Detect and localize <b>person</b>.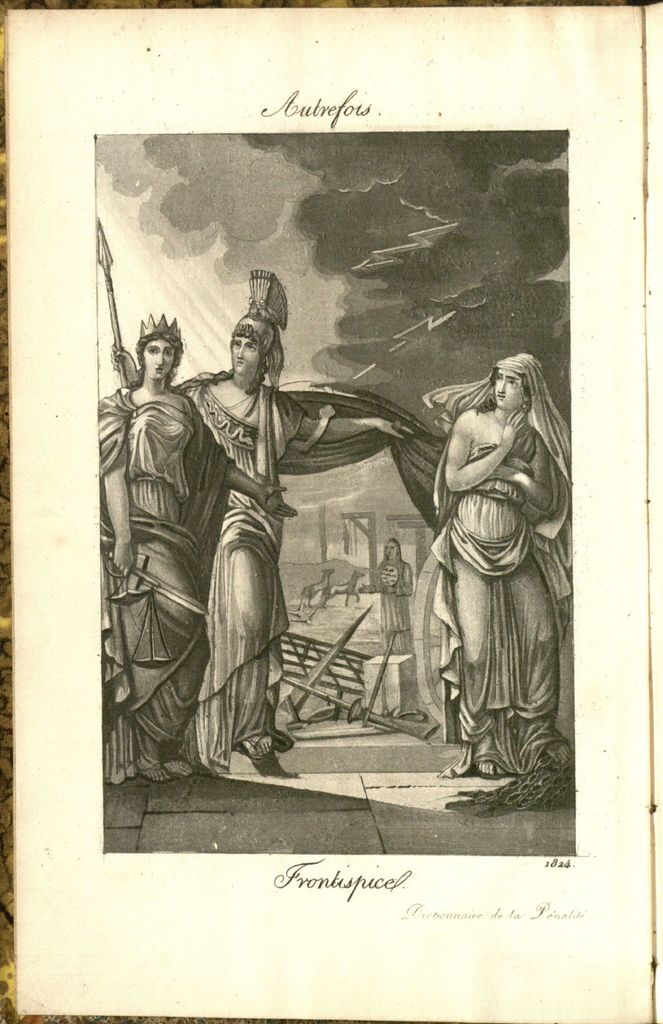
Localized at box(422, 340, 570, 841).
